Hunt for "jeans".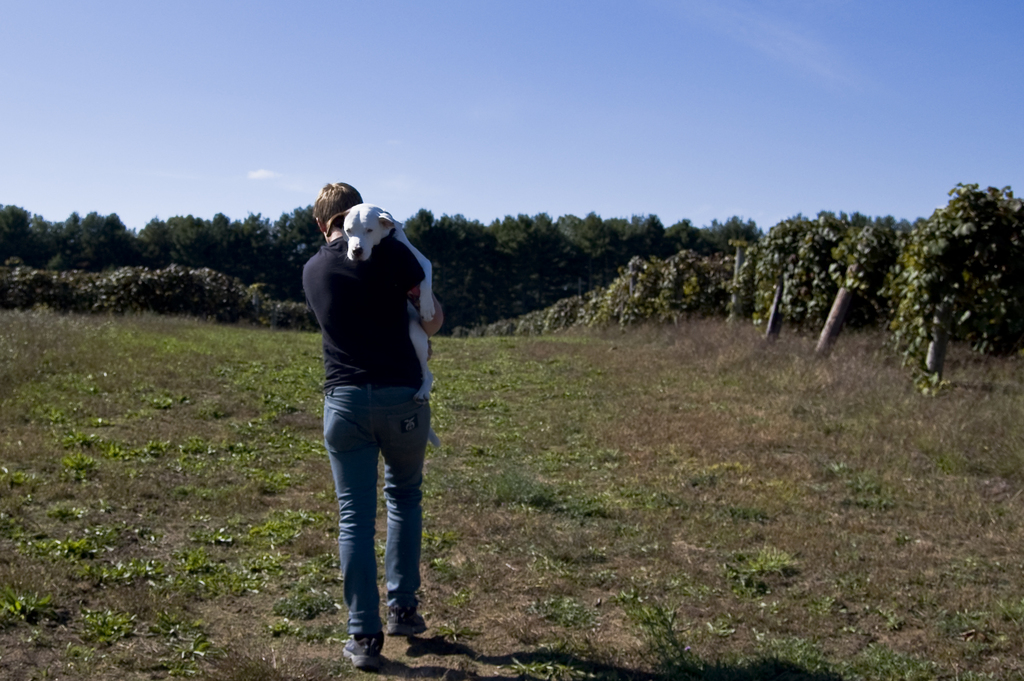
Hunted down at x1=312 y1=382 x2=428 y2=651.
